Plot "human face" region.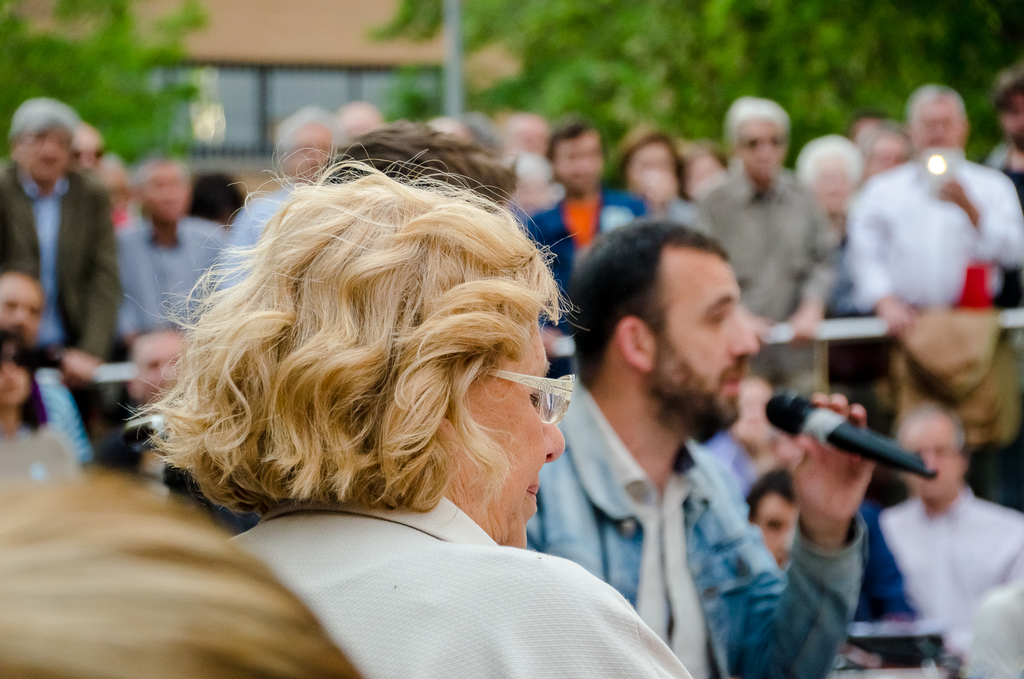
Plotted at Rect(738, 116, 786, 186).
